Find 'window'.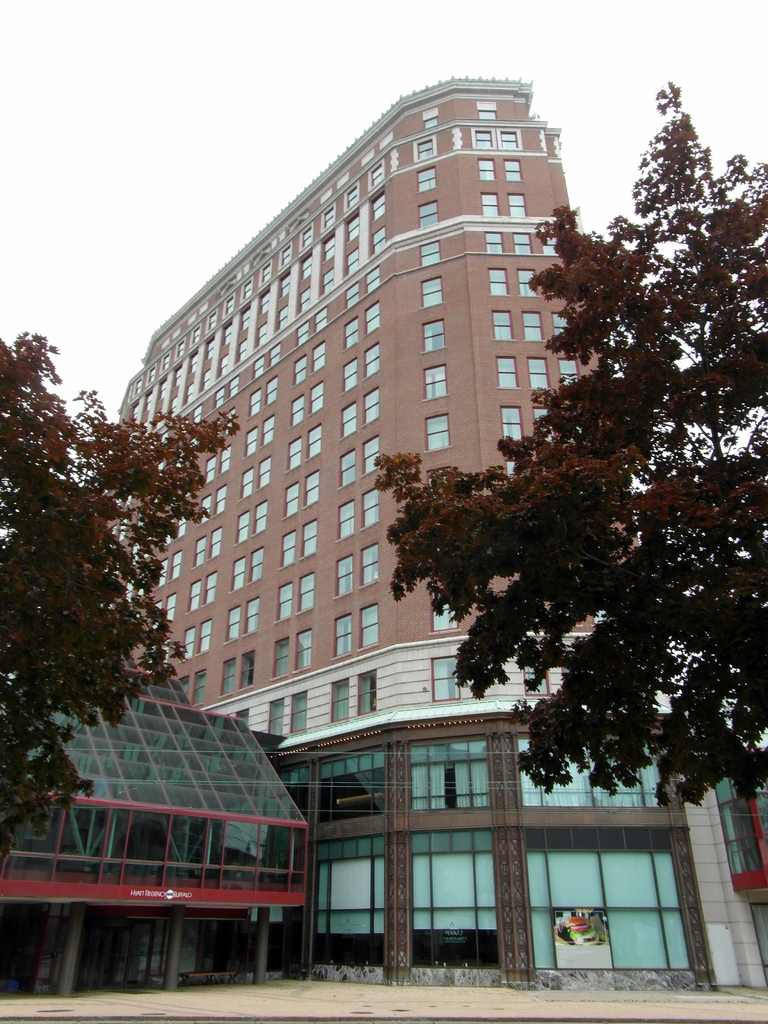
<box>238,649,257,687</box>.
